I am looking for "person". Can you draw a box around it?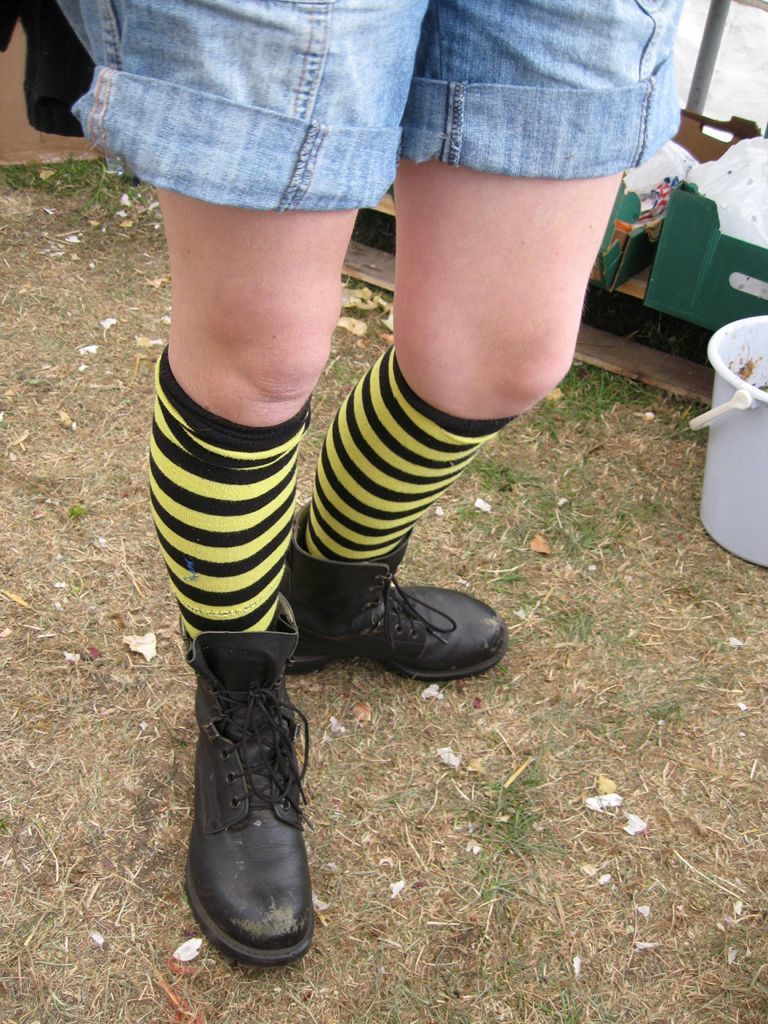
Sure, the bounding box is 53:0:684:955.
